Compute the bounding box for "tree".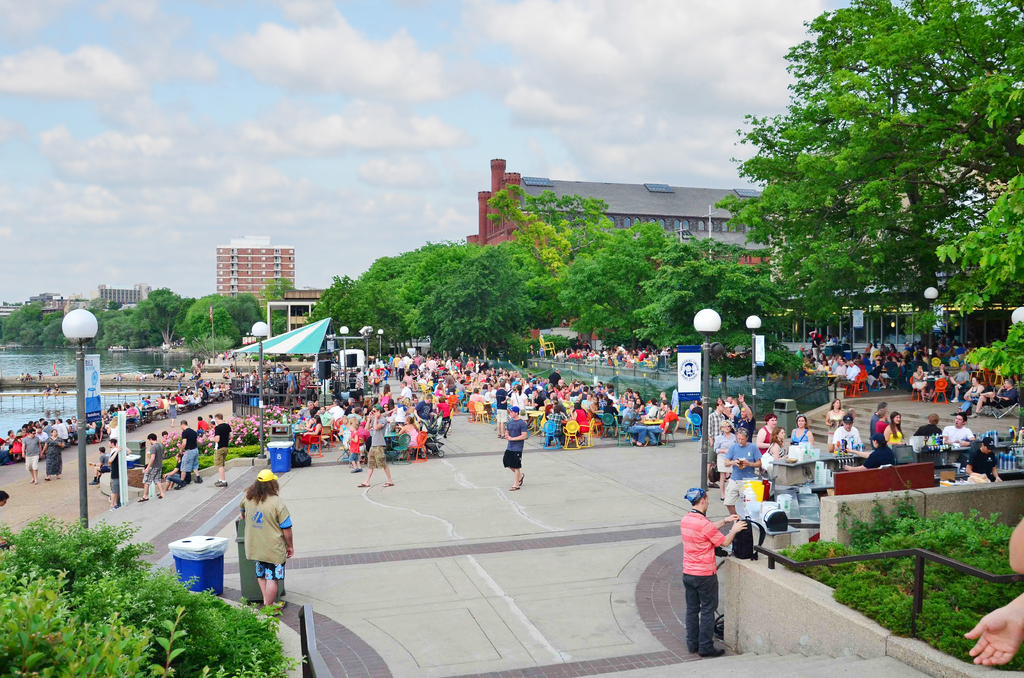
(483, 183, 616, 273).
